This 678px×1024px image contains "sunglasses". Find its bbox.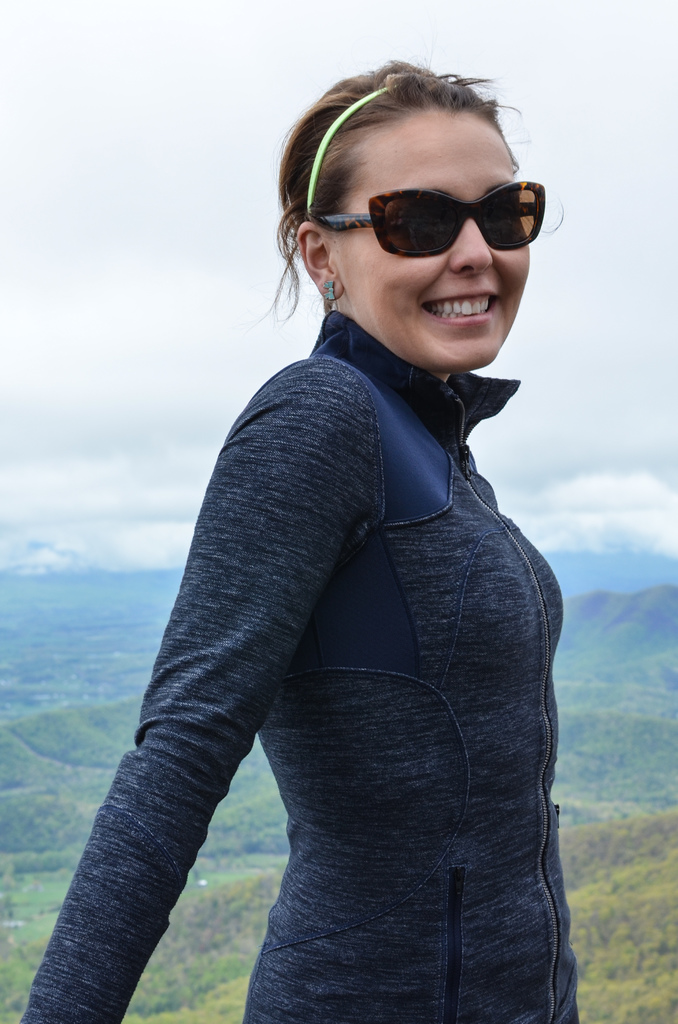
select_region(314, 178, 540, 276).
